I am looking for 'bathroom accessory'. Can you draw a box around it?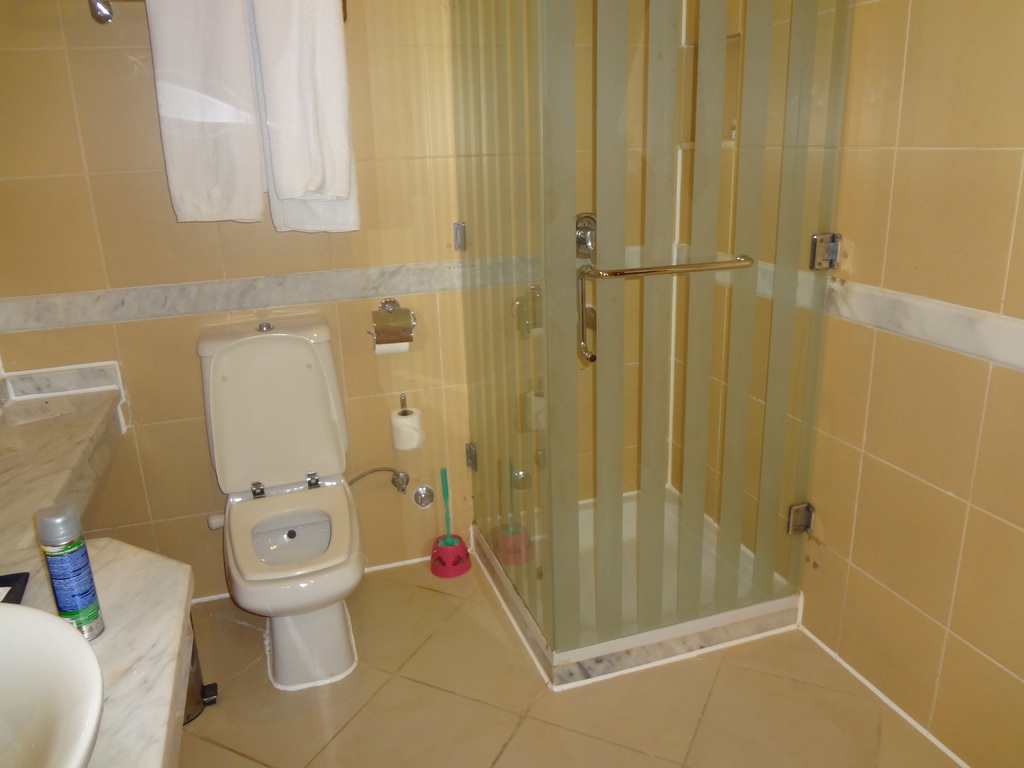
Sure, the bounding box is <box>371,294,424,364</box>.
